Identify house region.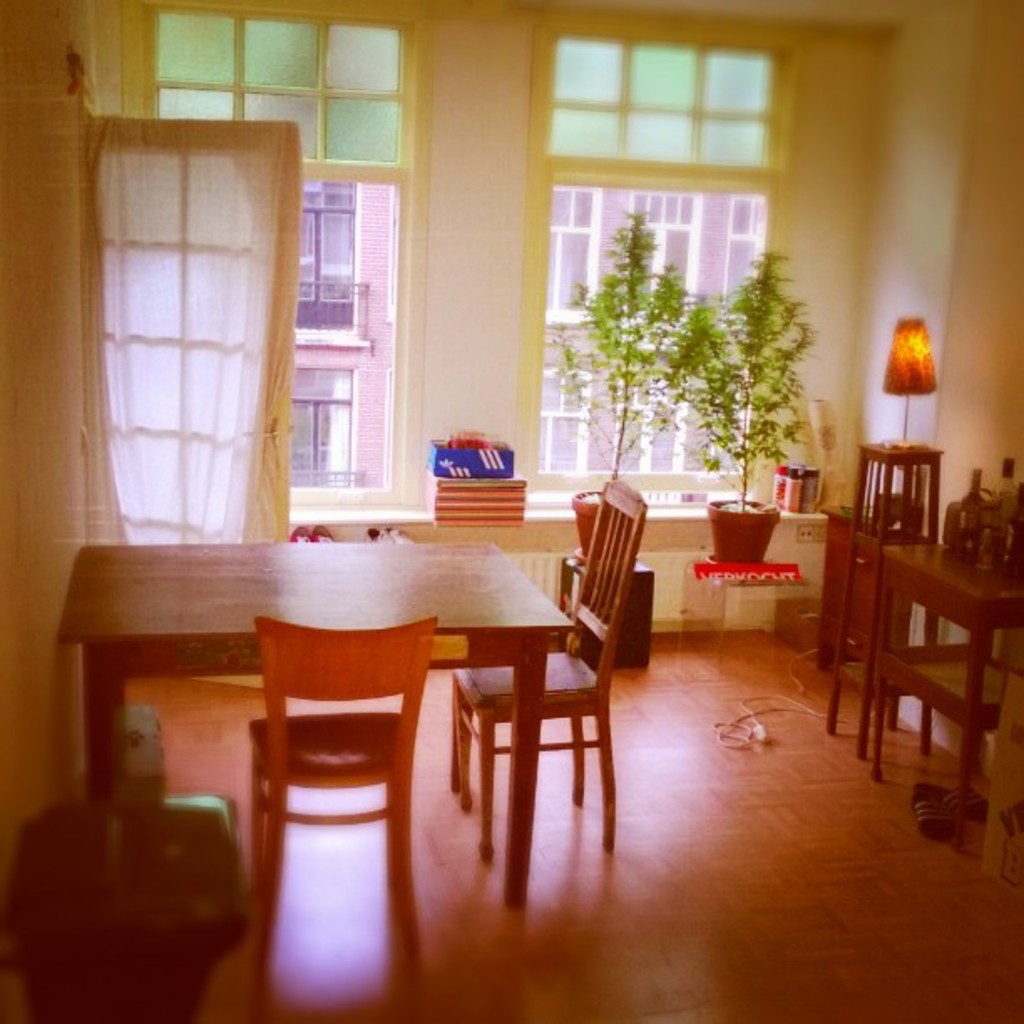
Region: 0:0:1022:1022.
